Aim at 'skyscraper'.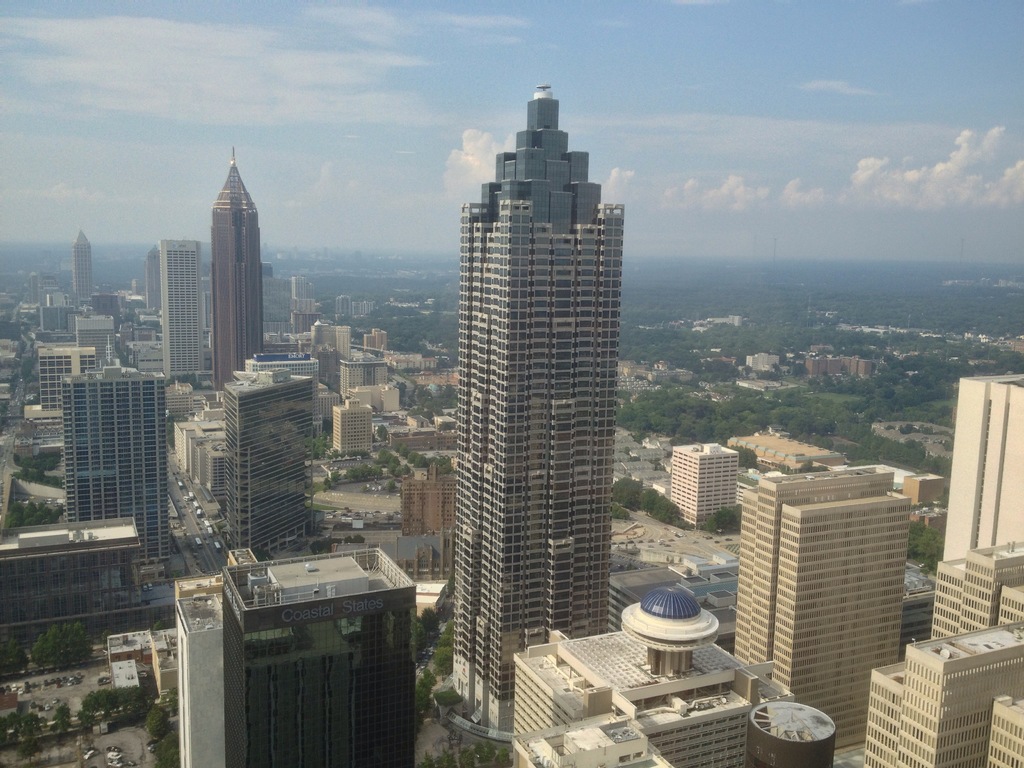
Aimed at rect(289, 273, 308, 302).
